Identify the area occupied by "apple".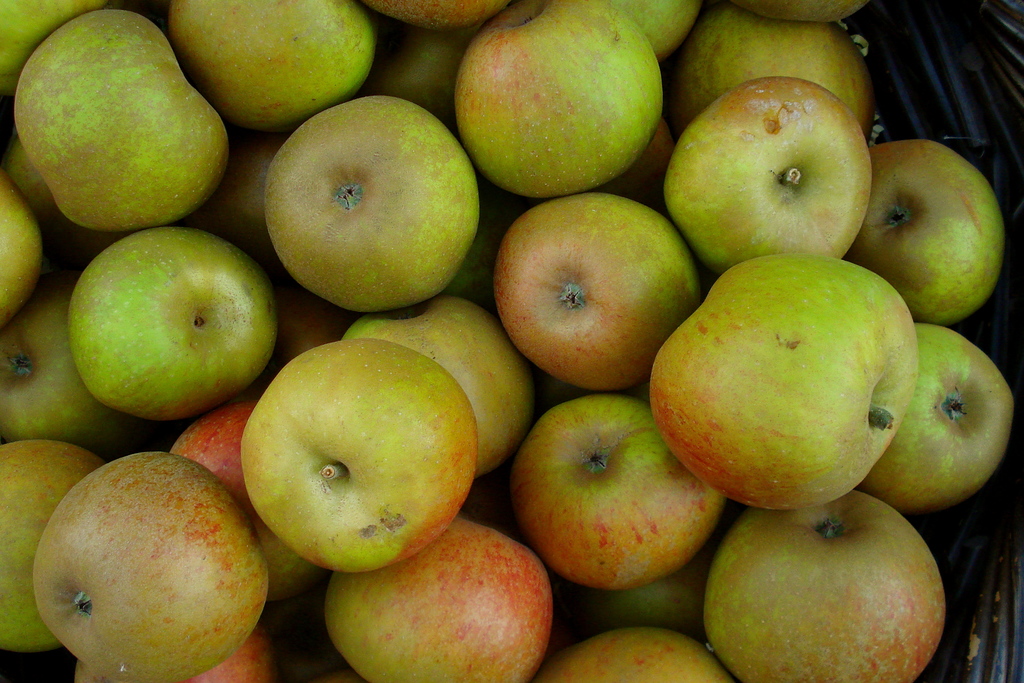
Area: bbox=[241, 335, 478, 575].
